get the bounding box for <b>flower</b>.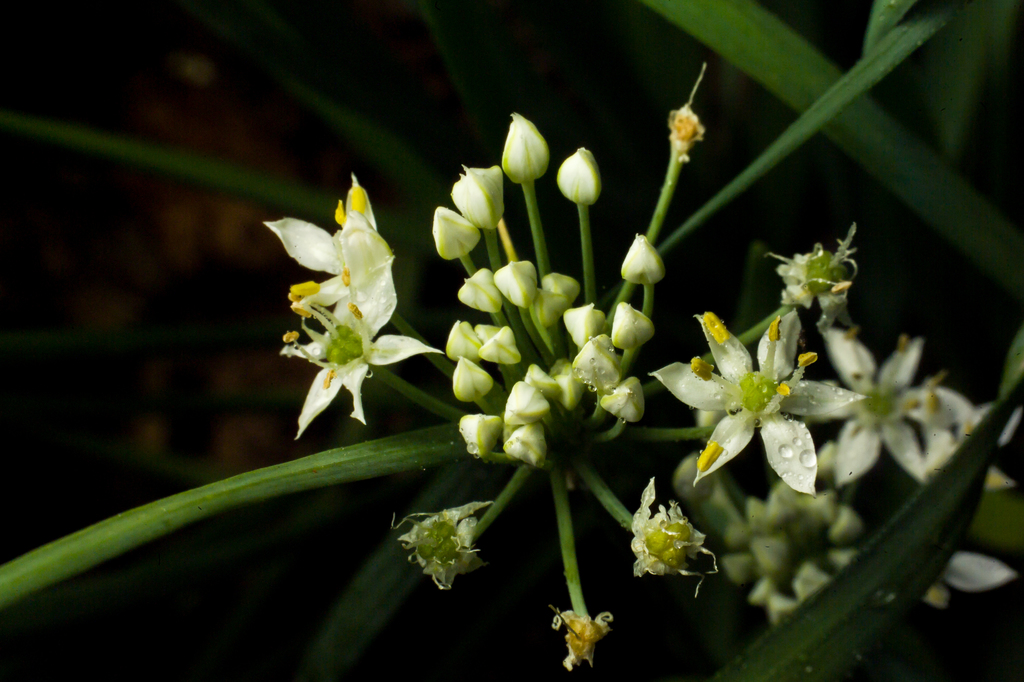
{"x1": 275, "y1": 255, "x2": 447, "y2": 444}.
